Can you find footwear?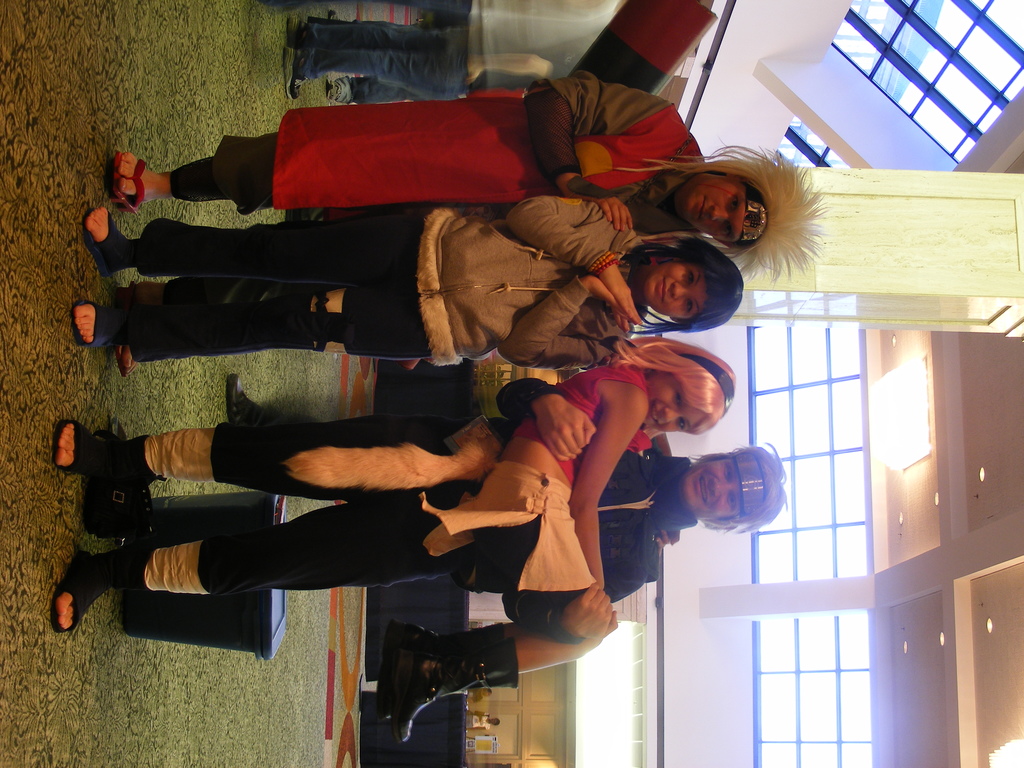
Yes, bounding box: {"x1": 54, "y1": 416, "x2": 150, "y2": 492}.
